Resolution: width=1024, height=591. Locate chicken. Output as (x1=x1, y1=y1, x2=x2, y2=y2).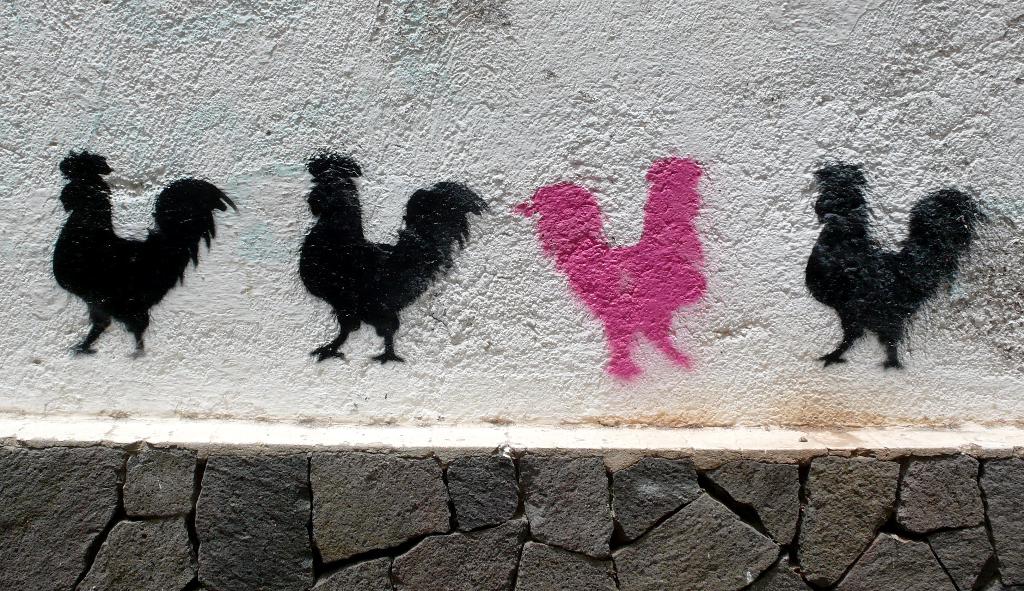
(x1=45, y1=150, x2=245, y2=361).
